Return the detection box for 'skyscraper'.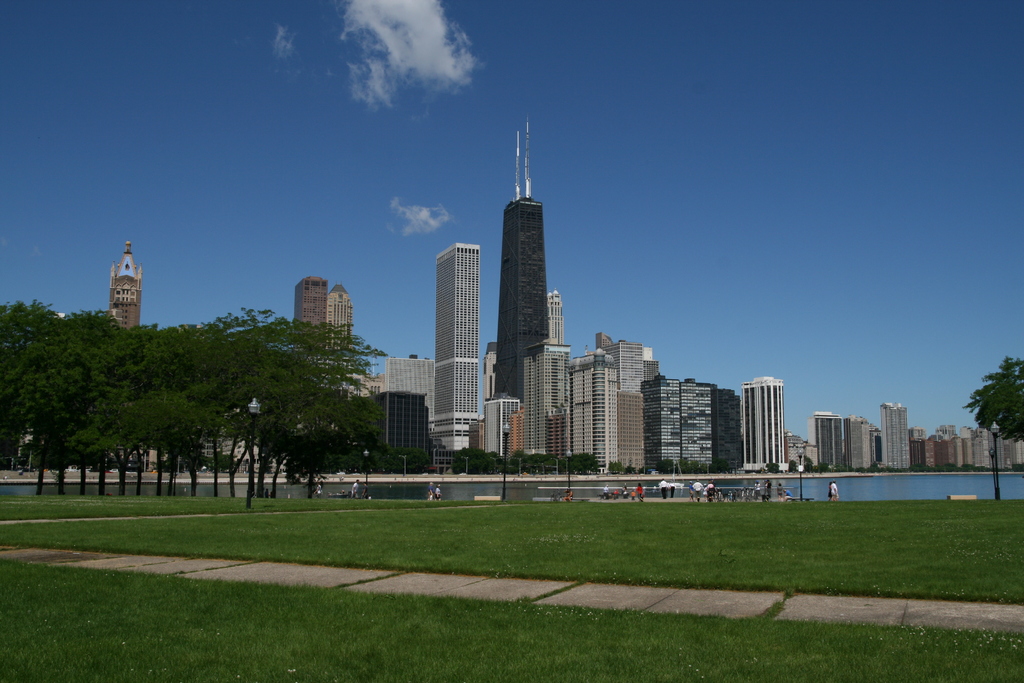
[294,278,326,322].
